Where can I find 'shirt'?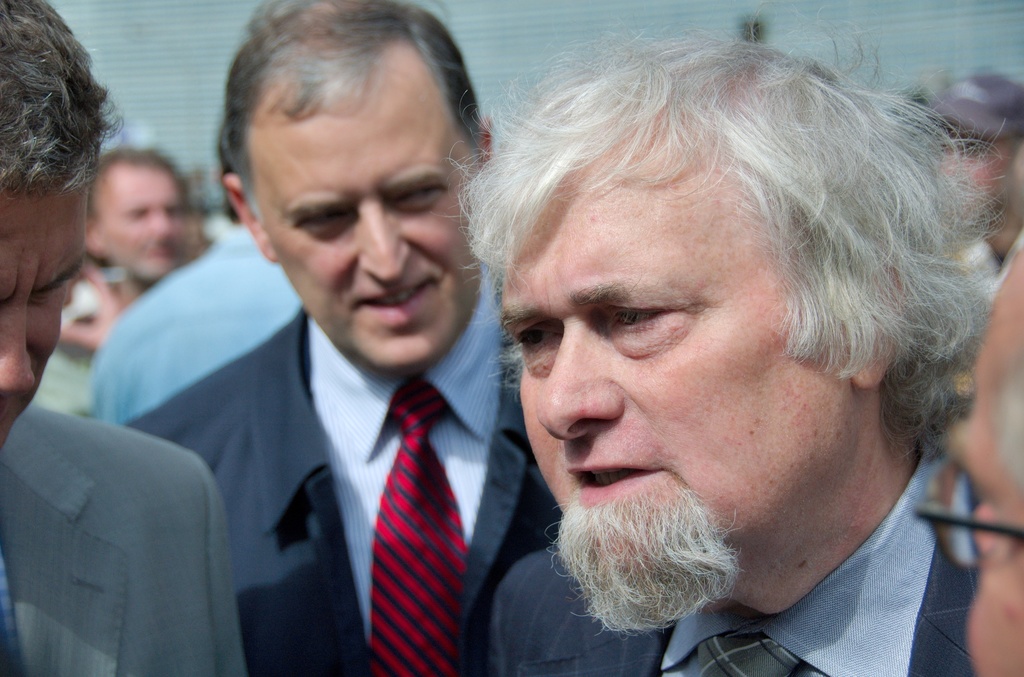
You can find it at bbox=(660, 468, 939, 676).
